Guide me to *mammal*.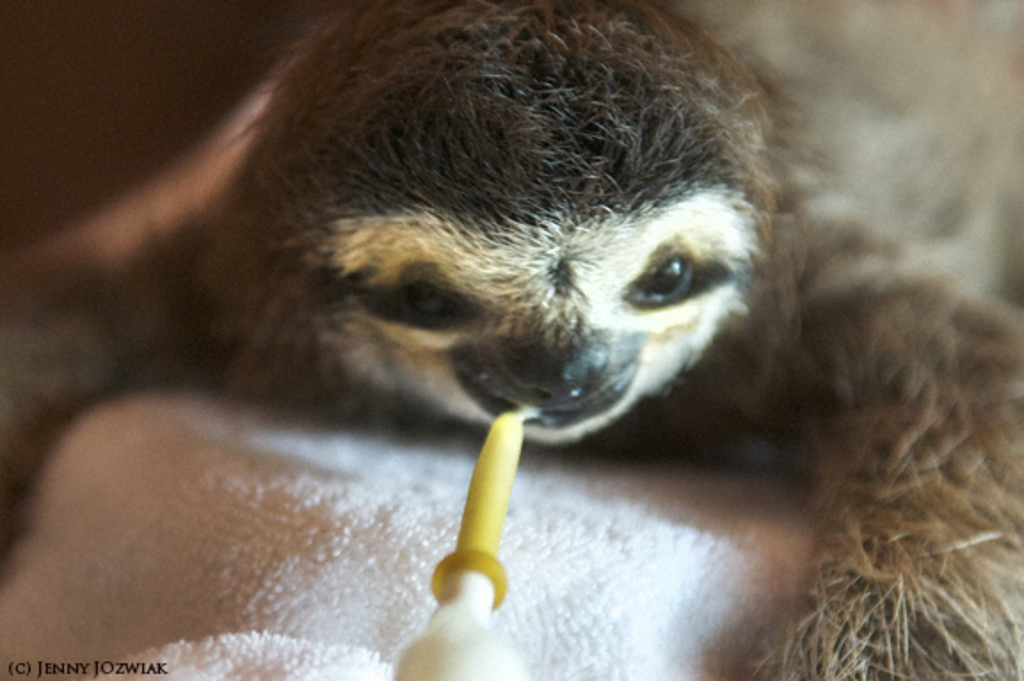
Guidance: (0,0,1022,679).
